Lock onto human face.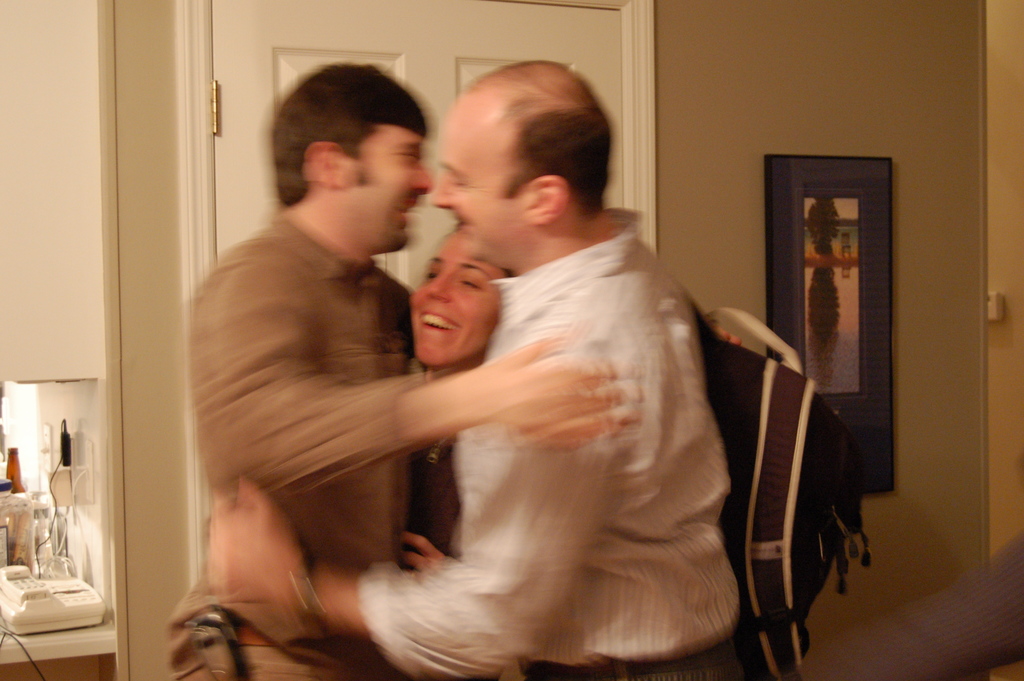
Locked: select_region(353, 122, 428, 246).
